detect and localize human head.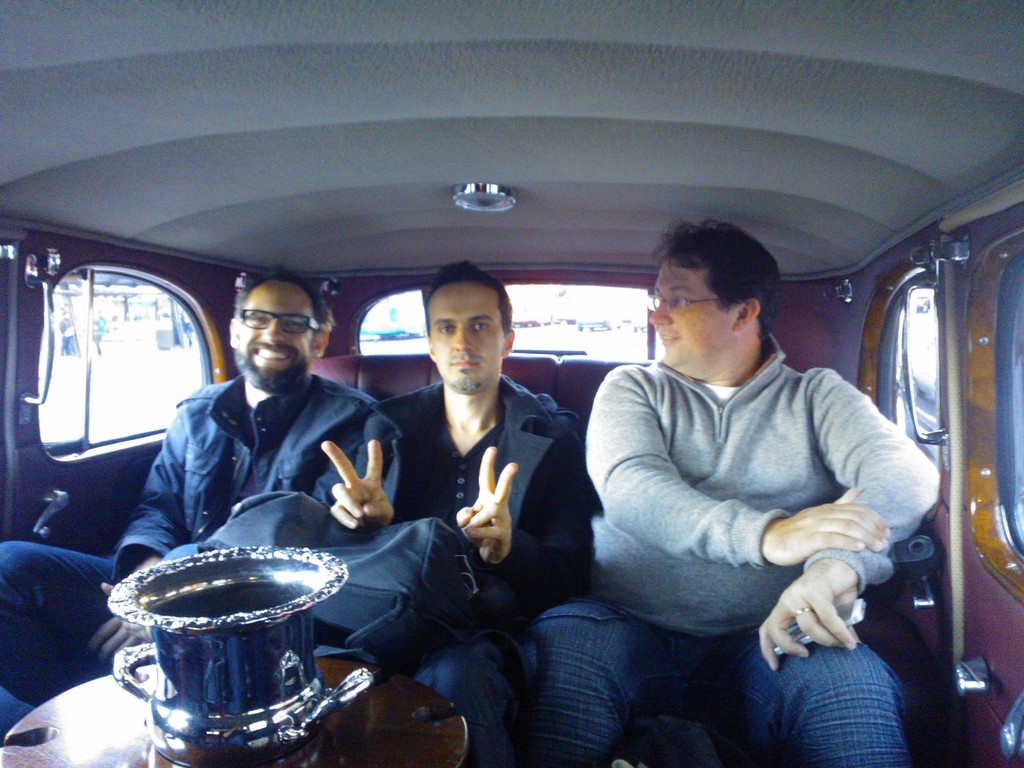
Localized at crop(227, 267, 337, 394).
